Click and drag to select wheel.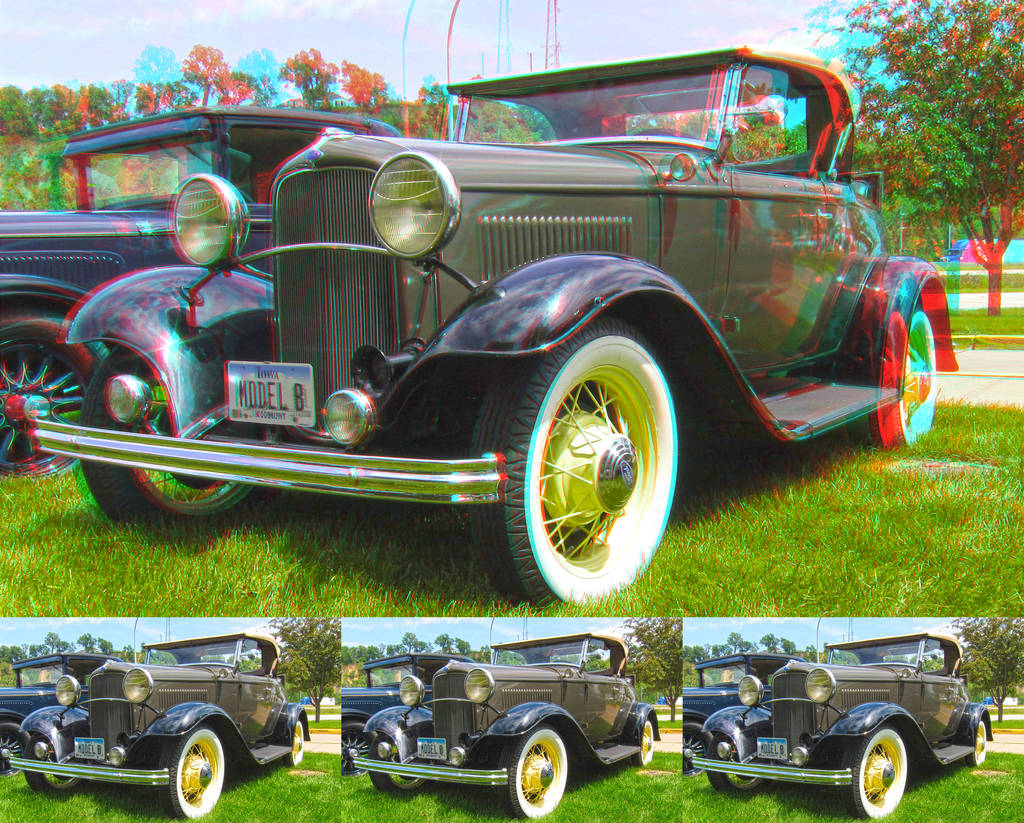
Selection: x1=468 y1=317 x2=676 y2=612.
